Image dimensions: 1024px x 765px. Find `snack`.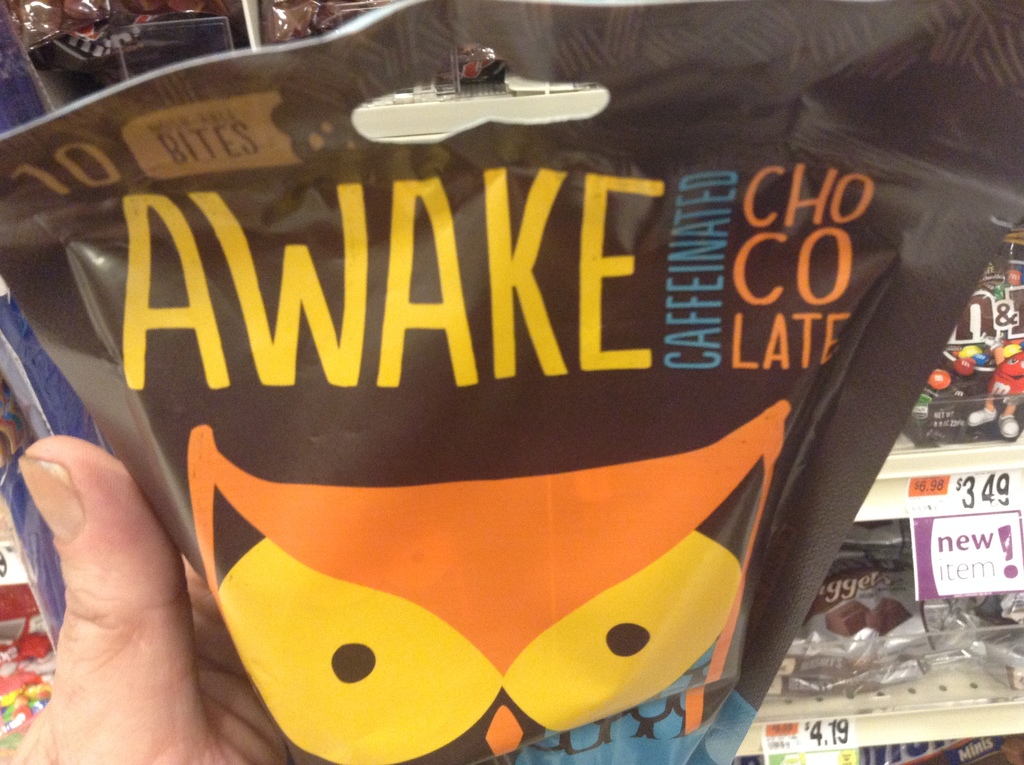
pyautogui.locateOnScreen(86, 0, 909, 764).
